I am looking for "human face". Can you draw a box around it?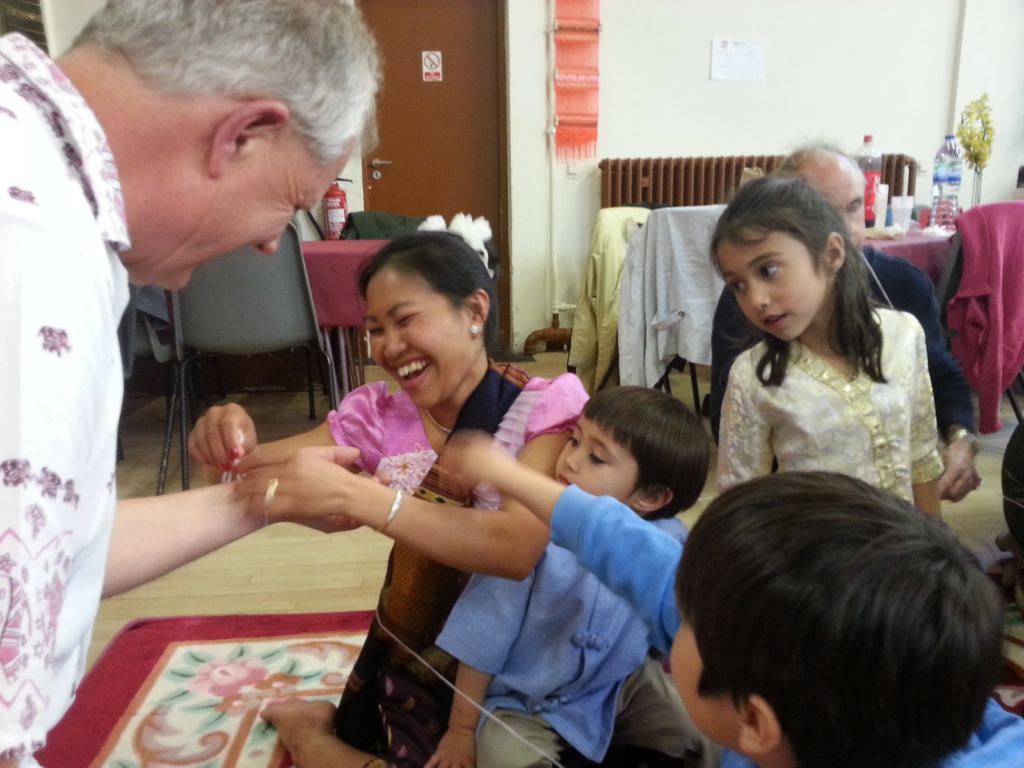
Sure, the bounding box is Rect(554, 411, 641, 509).
